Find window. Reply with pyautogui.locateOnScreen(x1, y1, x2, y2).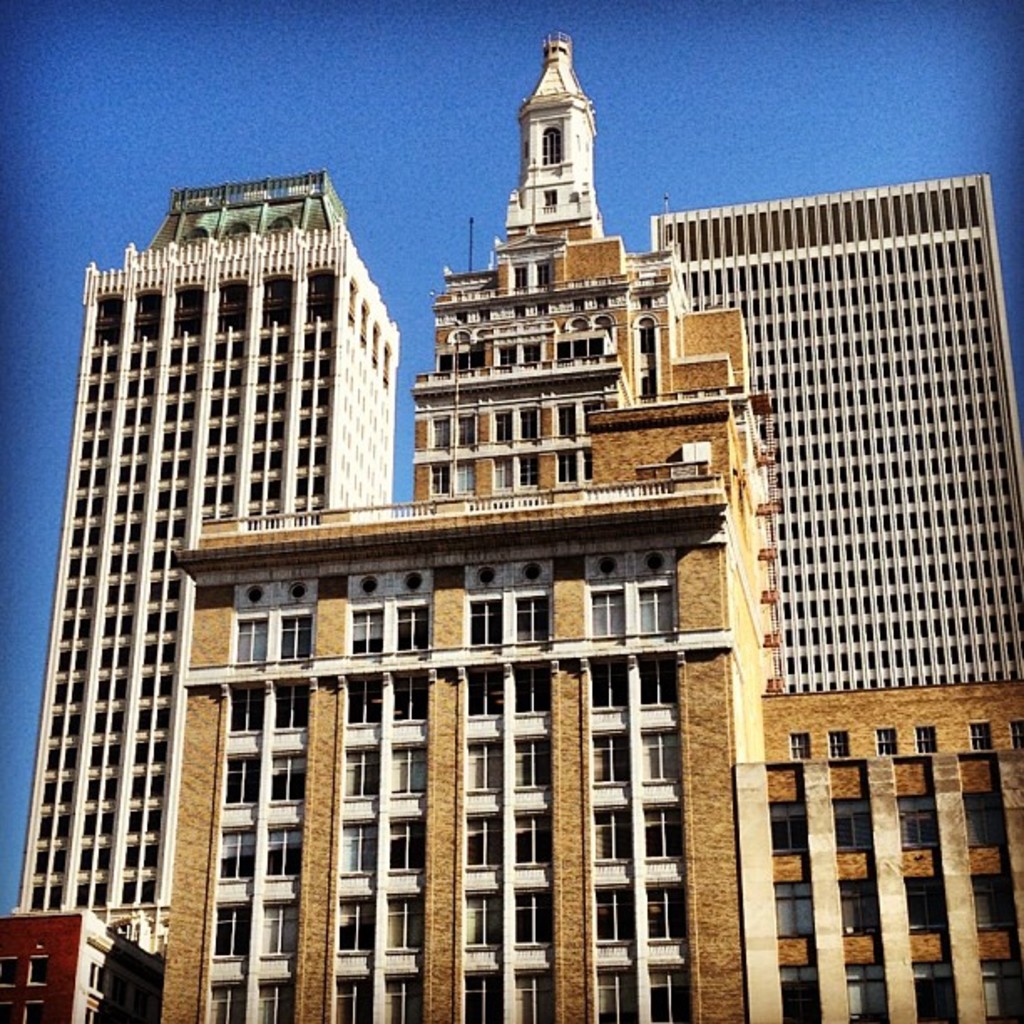
pyautogui.locateOnScreen(582, 587, 631, 637).
